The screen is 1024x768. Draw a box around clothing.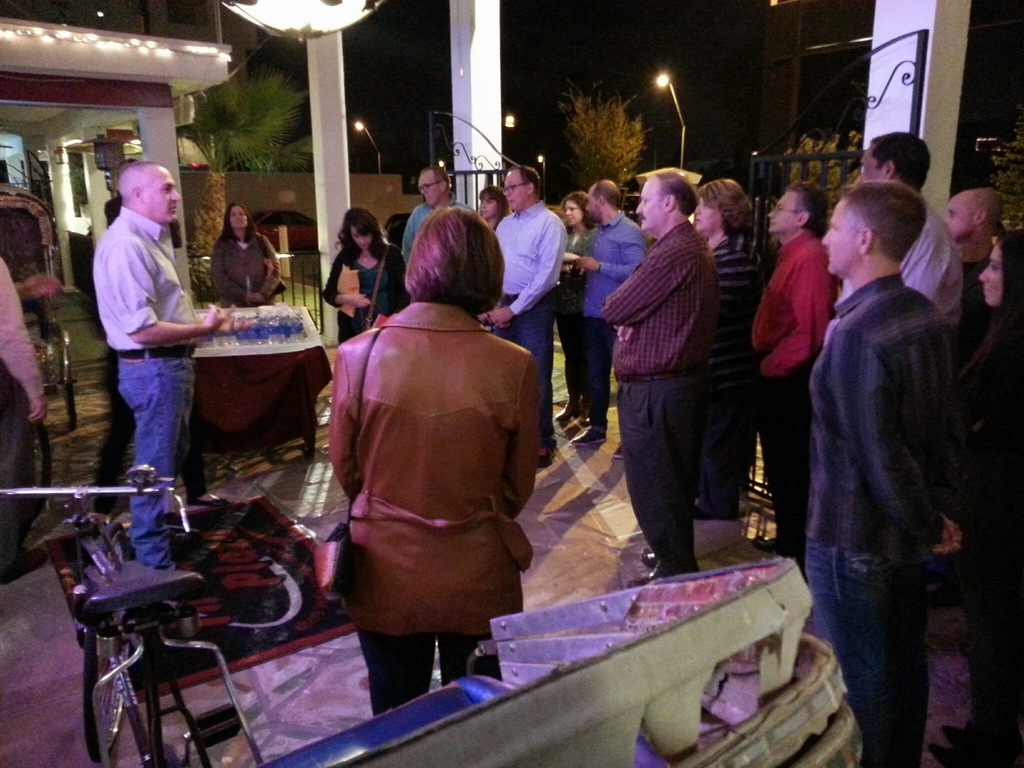
189/223/284/314.
